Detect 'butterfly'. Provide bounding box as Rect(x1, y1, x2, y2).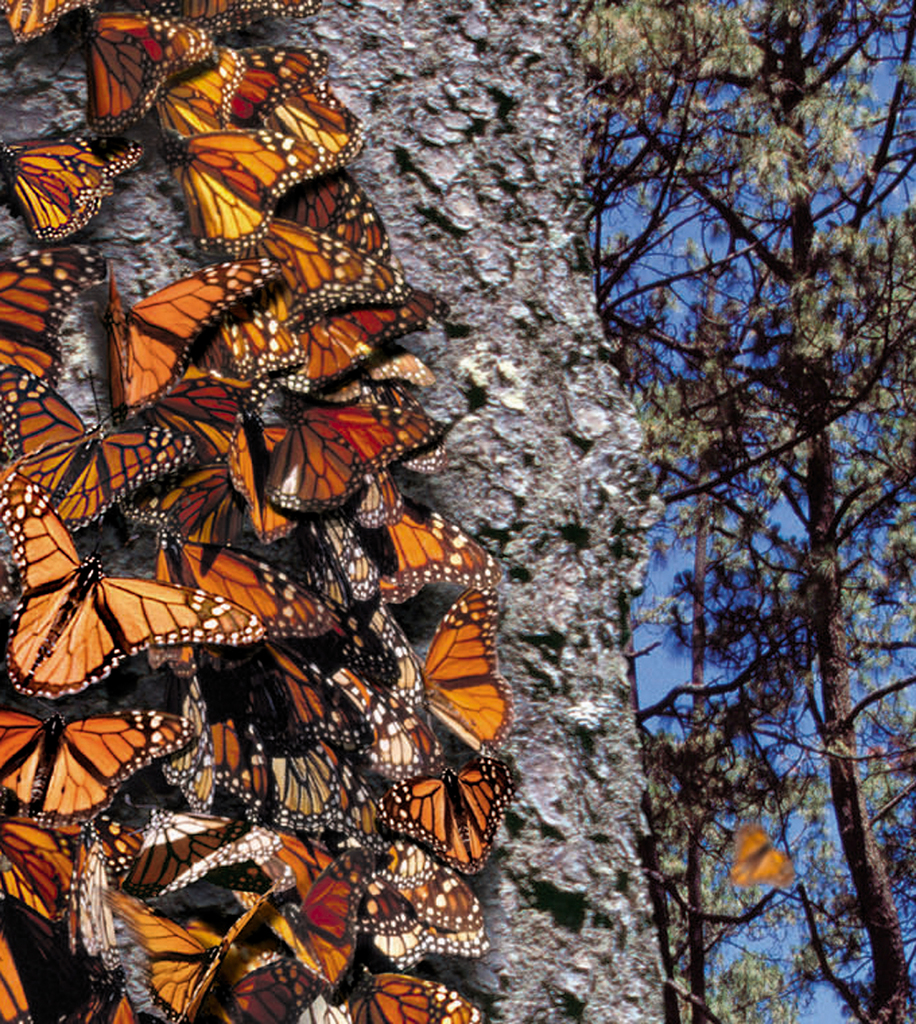
Rect(225, 851, 380, 994).
